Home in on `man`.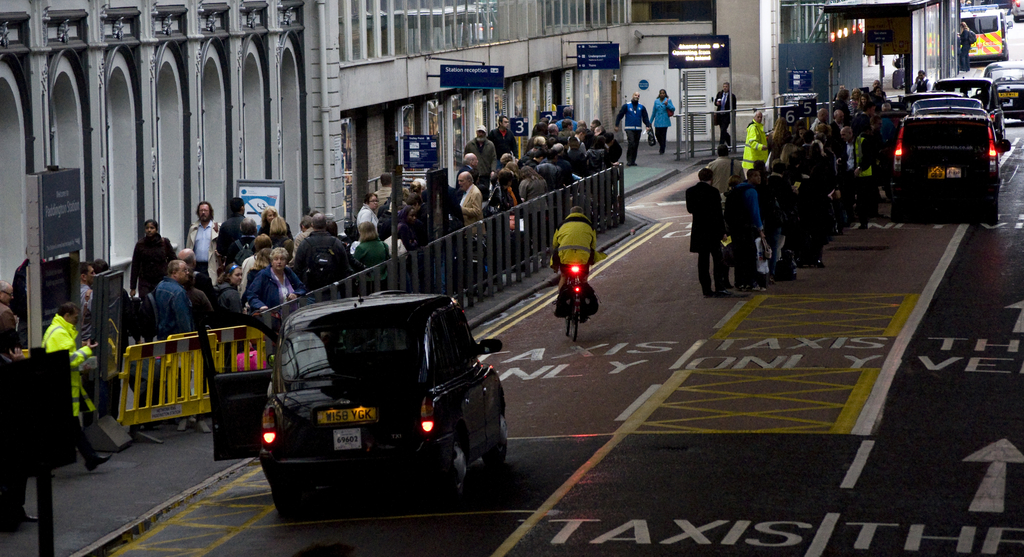
Homed in at {"x1": 812, "y1": 109, "x2": 826, "y2": 130}.
